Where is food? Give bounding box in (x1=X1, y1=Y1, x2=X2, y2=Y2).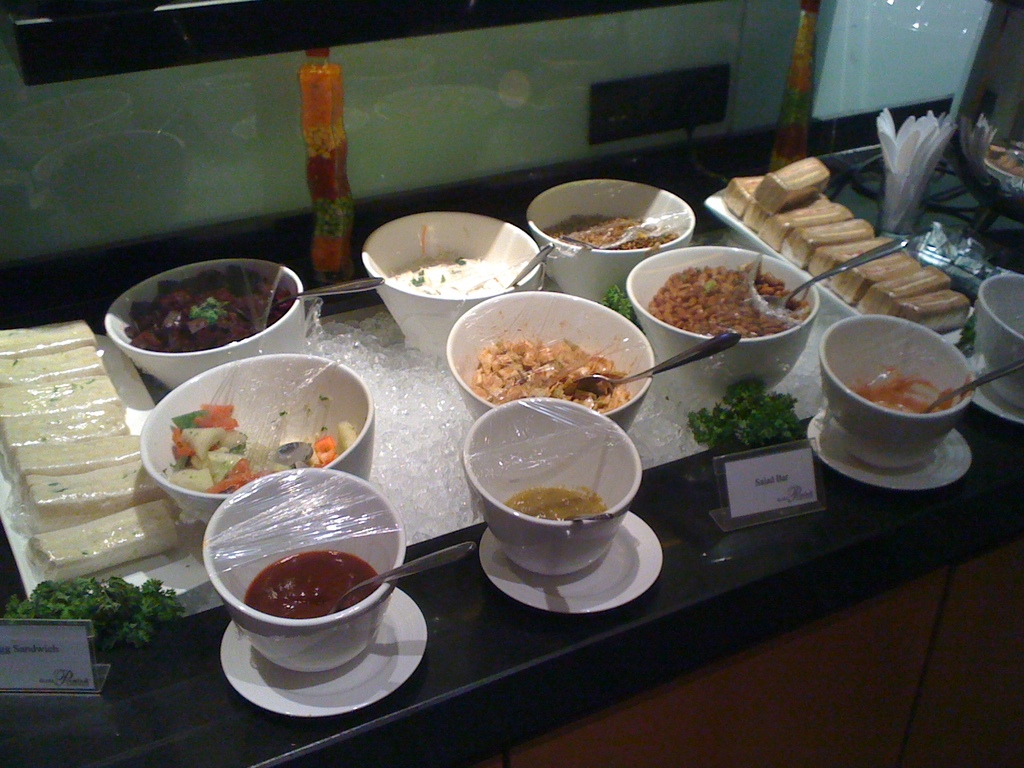
(x1=504, y1=488, x2=605, y2=525).
